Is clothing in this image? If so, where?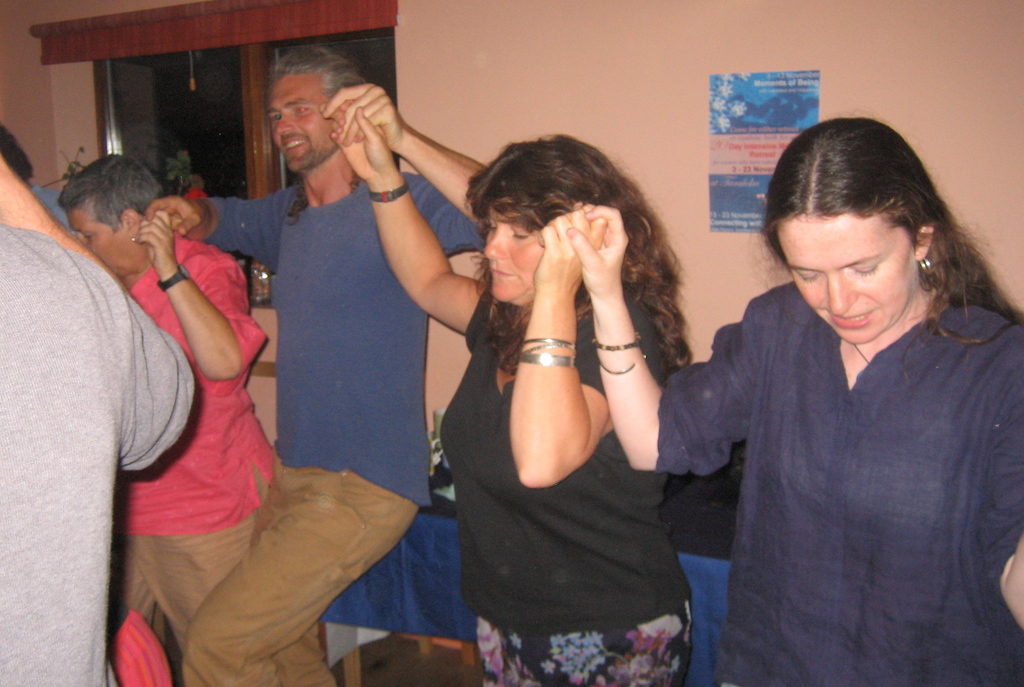
Yes, at pyautogui.locateOnScreen(435, 276, 696, 686).
